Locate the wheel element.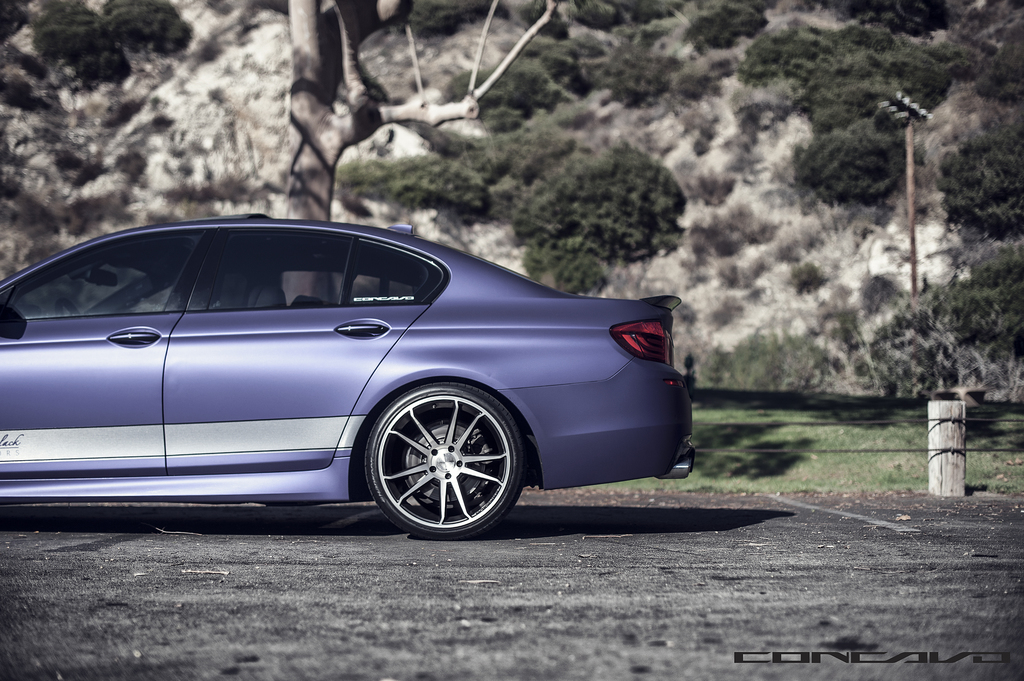
Element bbox: (367,385,527,536).
